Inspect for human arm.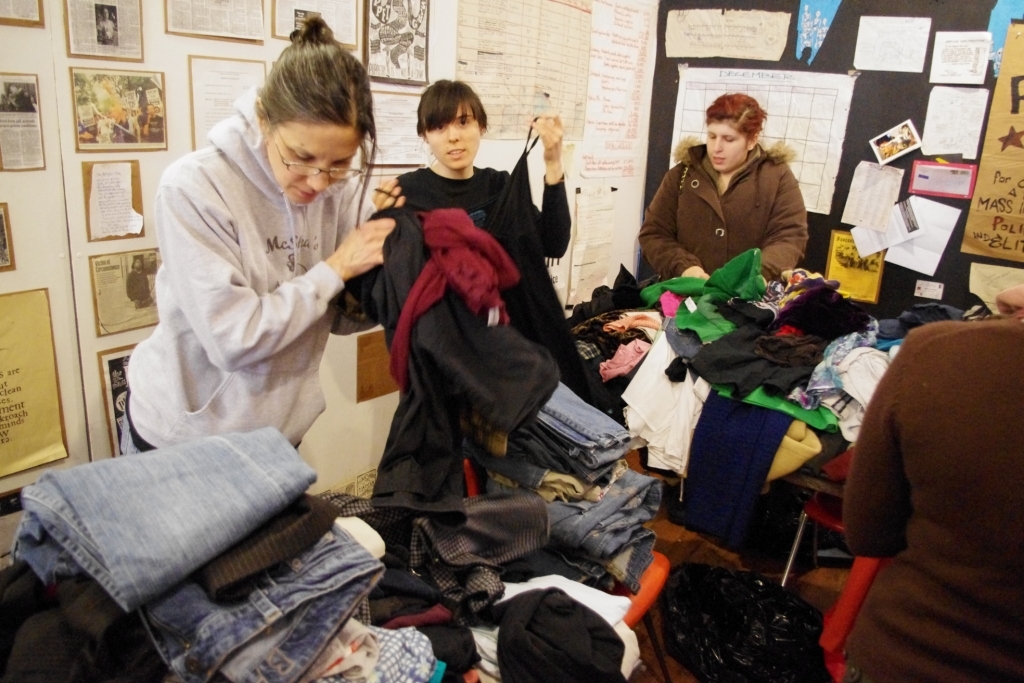
Inspection: {"x1": 156, "y1": 175, "x2": 399, "y2": 377}.
